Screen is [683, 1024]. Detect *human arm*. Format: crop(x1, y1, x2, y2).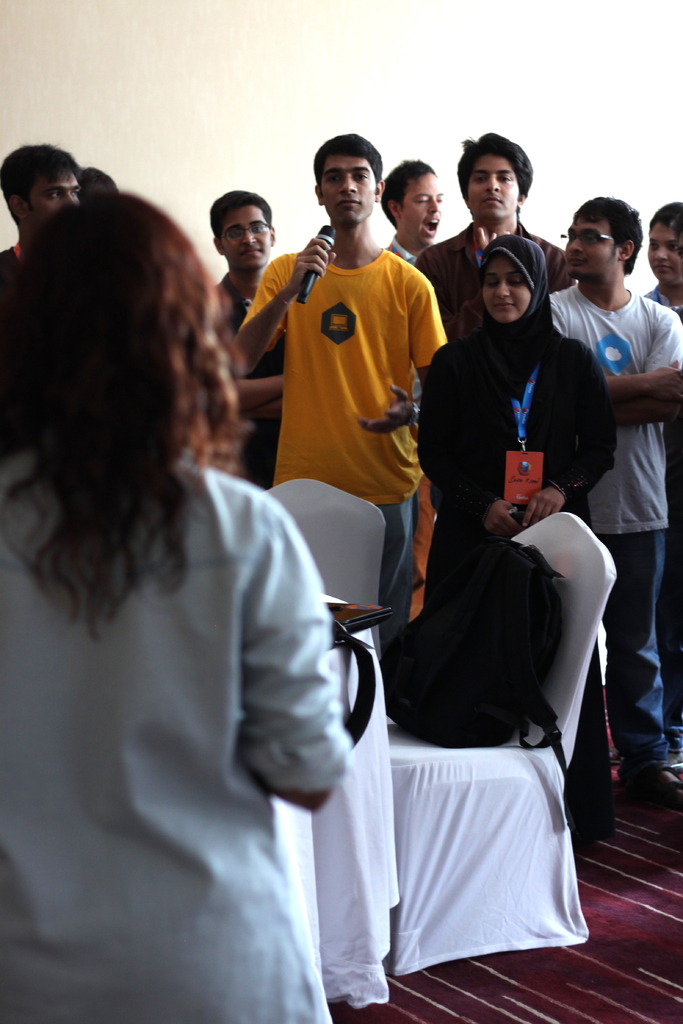
crop(621, 363, 682, 403).
